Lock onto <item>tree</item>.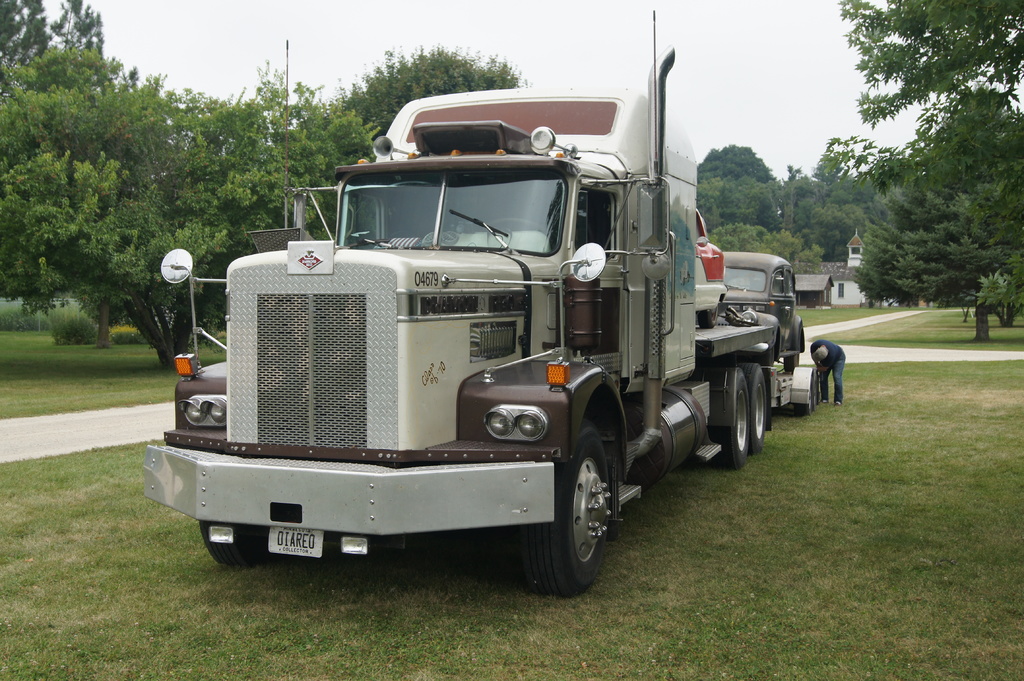
Locked: x1=700 y1=223 x2=825 y2=273.
